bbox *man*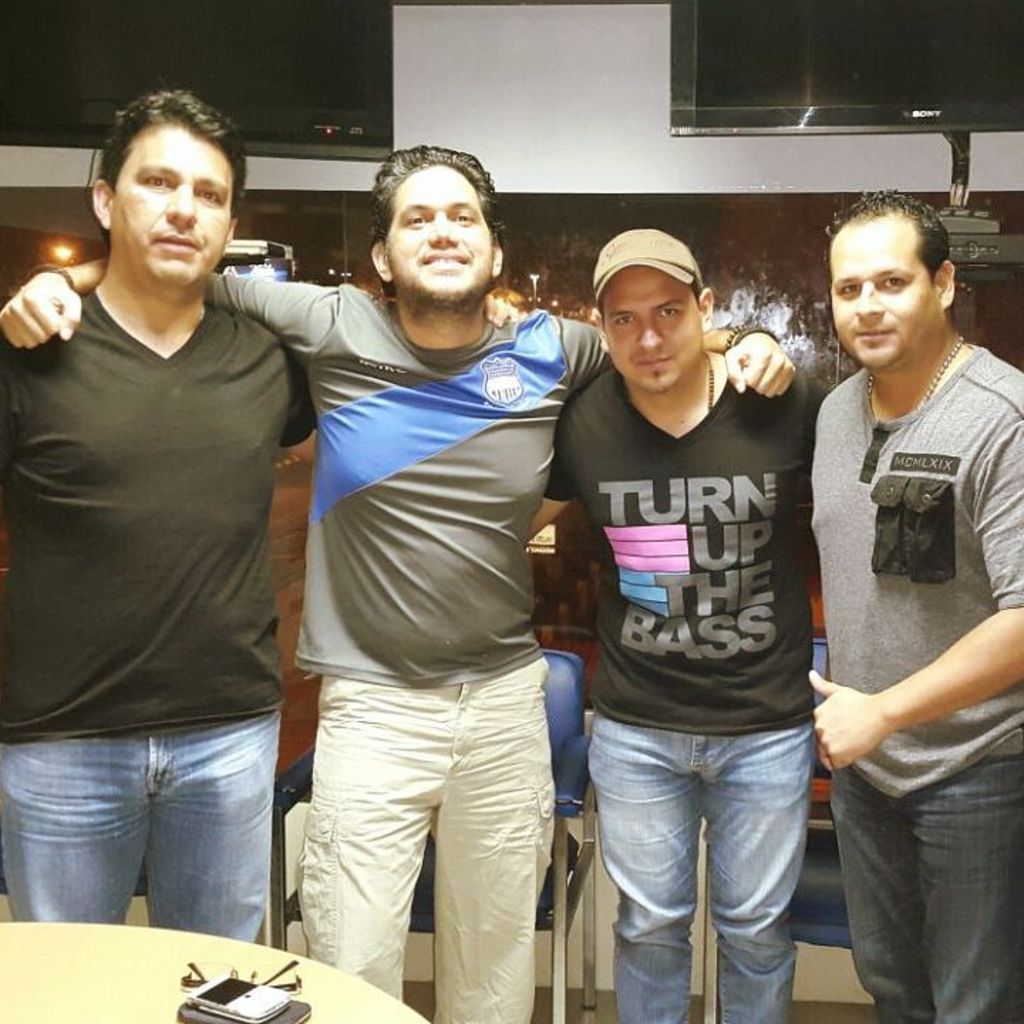
[x1=4, y1=139, x2=796, y2=1023]
